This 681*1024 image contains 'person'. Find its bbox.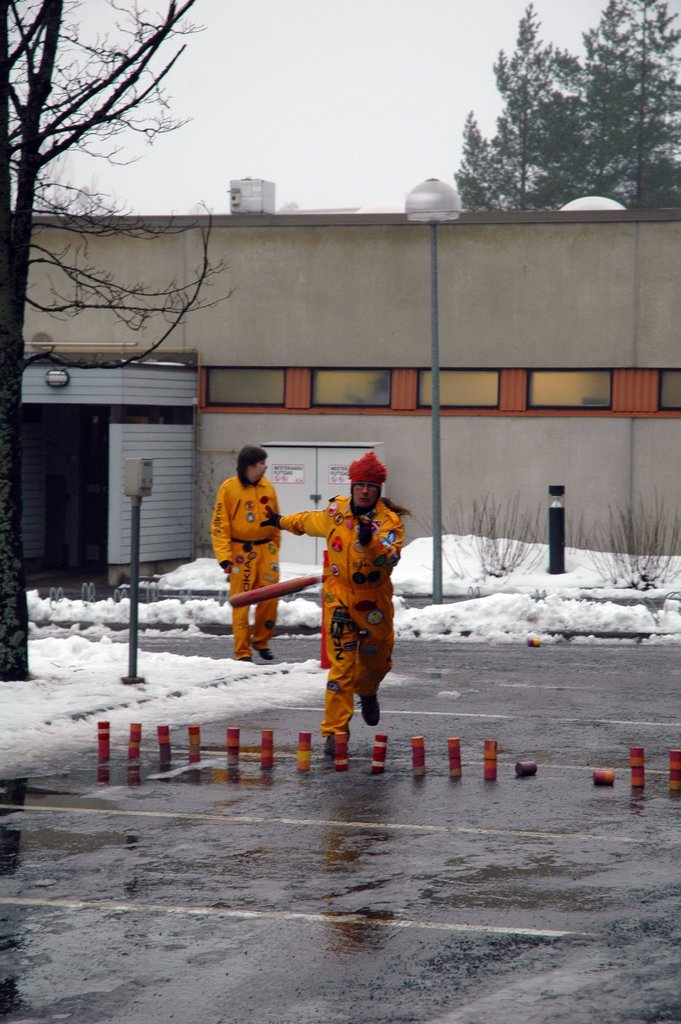
275:452:398:753.
